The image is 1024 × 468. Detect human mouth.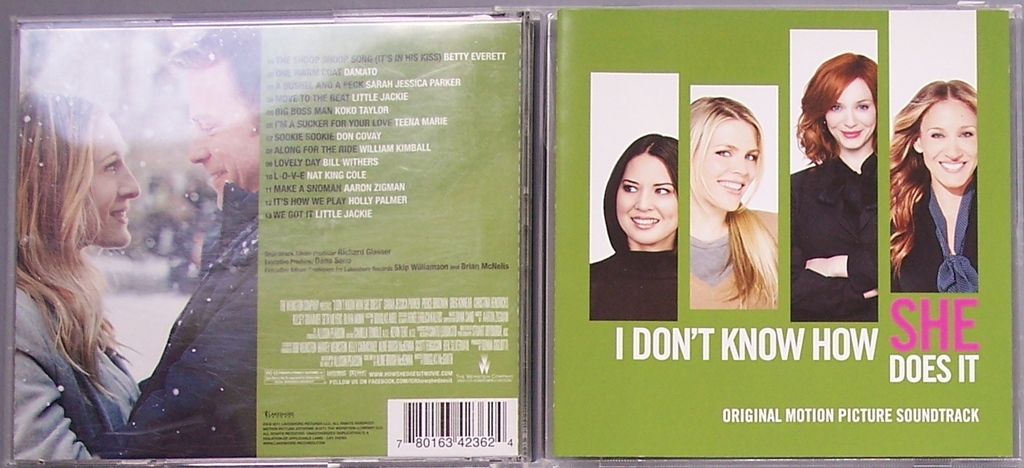
Detection: region(628, 214, 658, 228).
